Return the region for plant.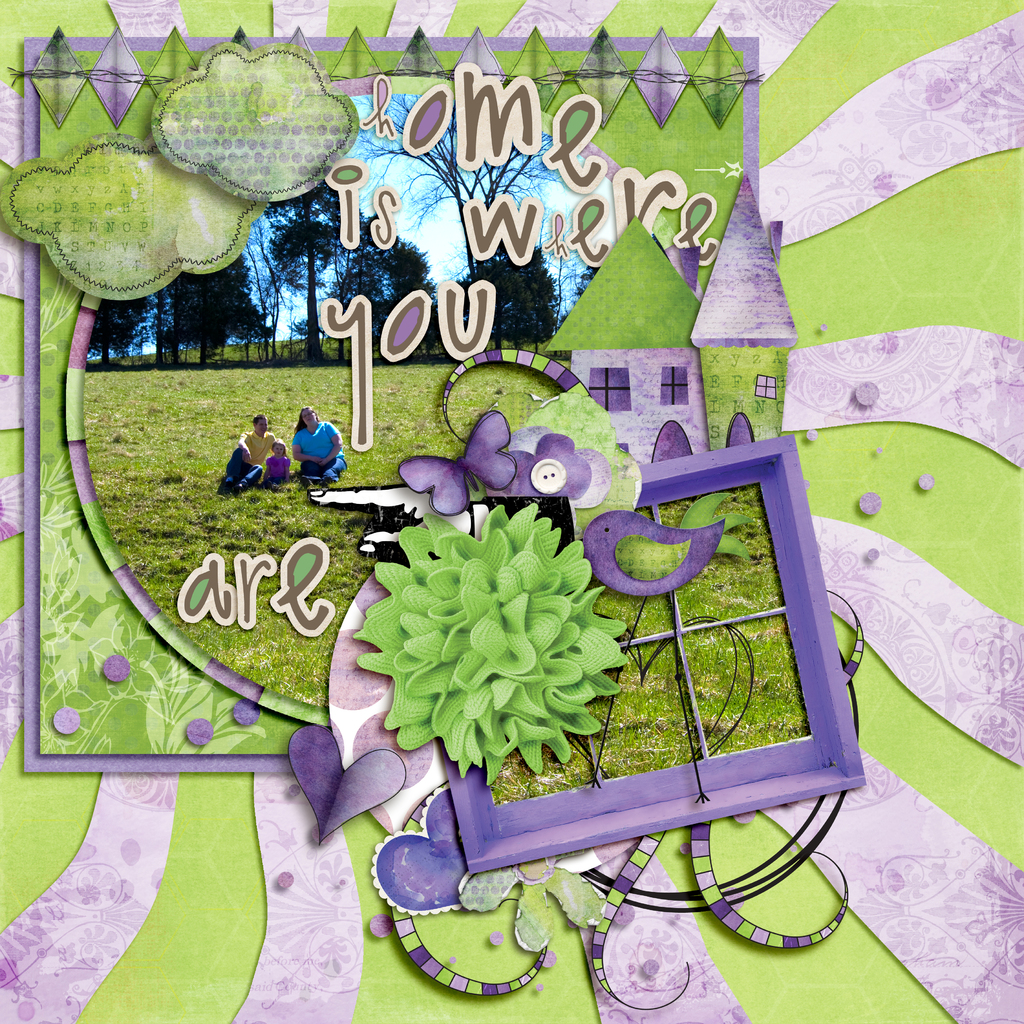
[83,336,568,712].
